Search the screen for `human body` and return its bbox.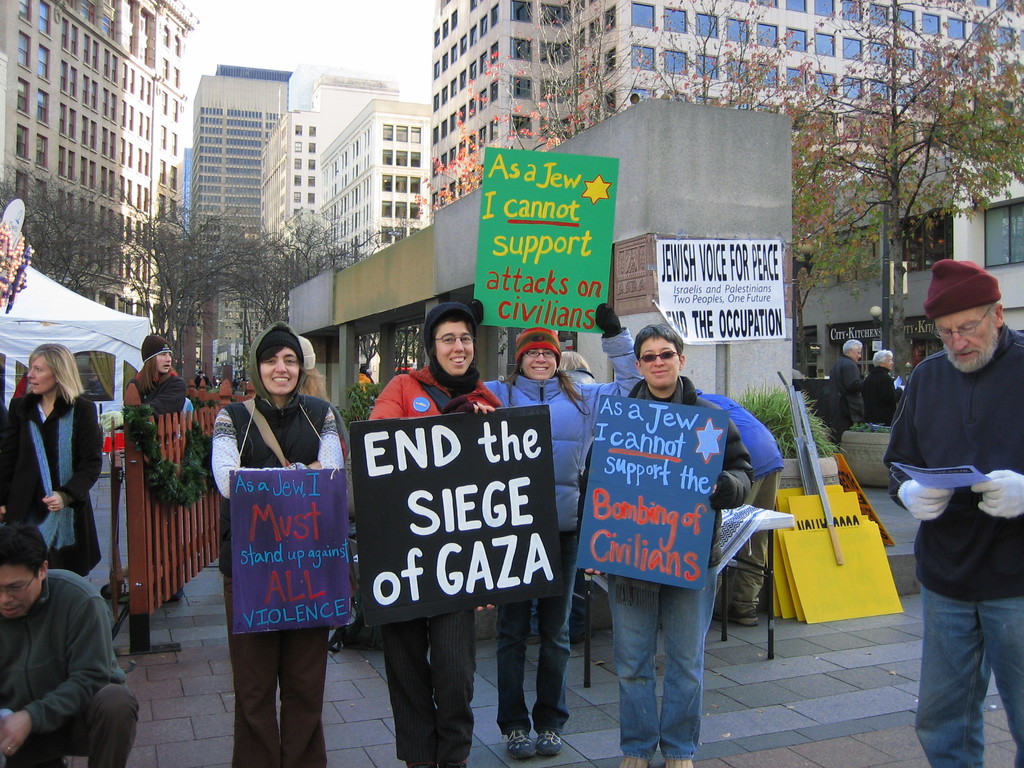
Found: [left=578, top=325, right=753, bottom=767].
